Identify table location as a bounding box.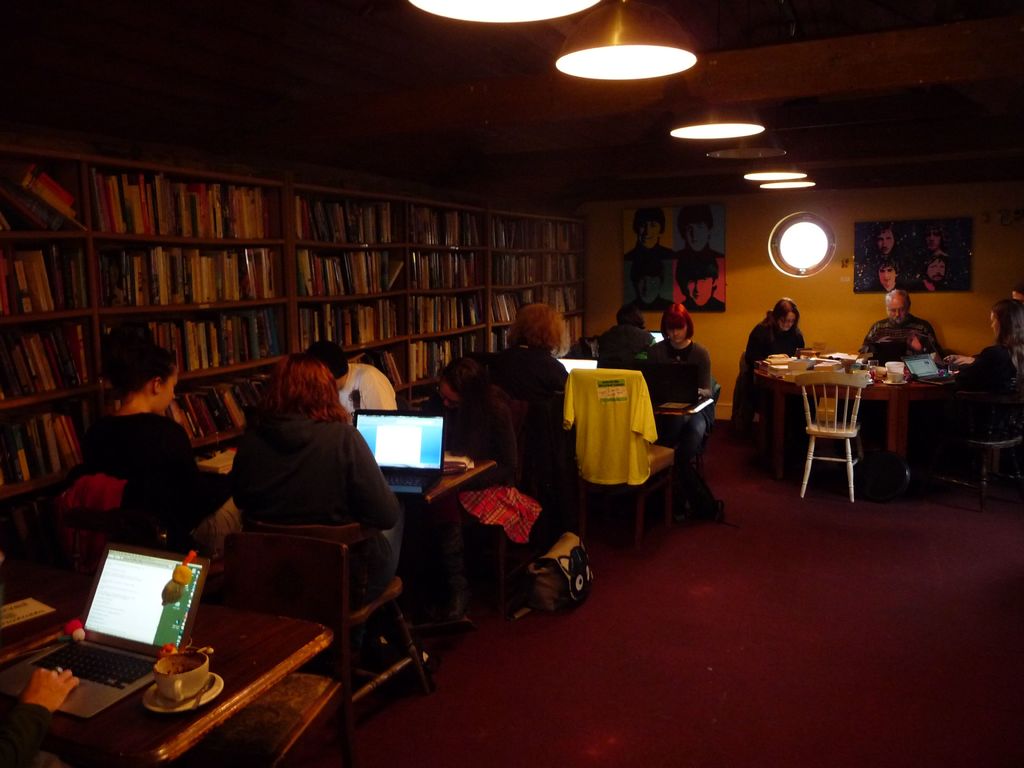
0:604:335:767.
